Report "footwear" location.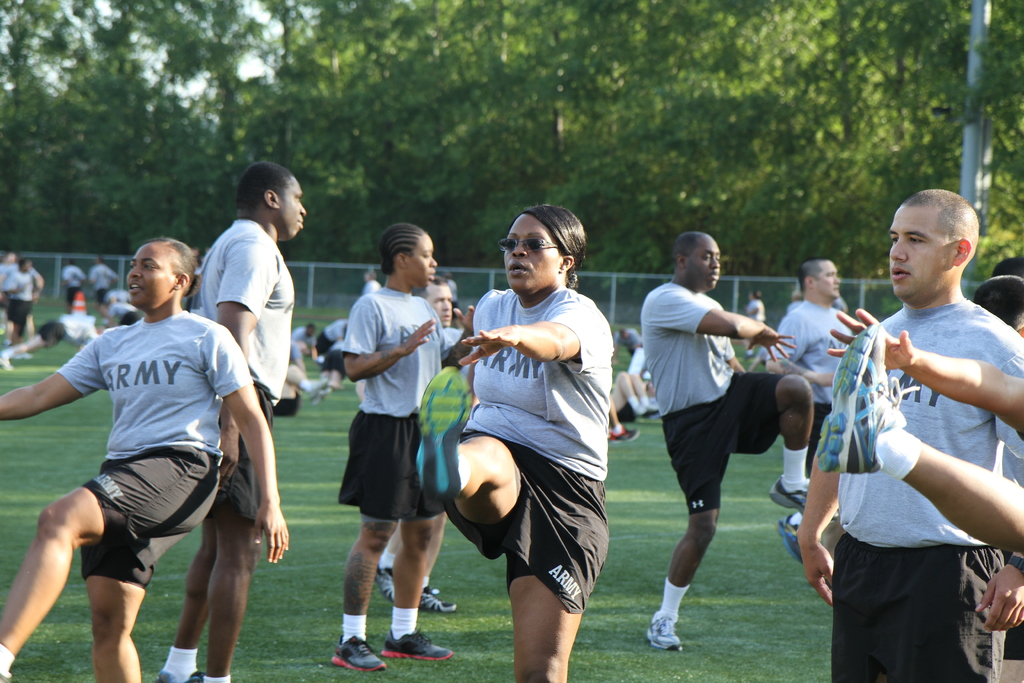
Report: <region>379, 628, 452, 663</region>.
